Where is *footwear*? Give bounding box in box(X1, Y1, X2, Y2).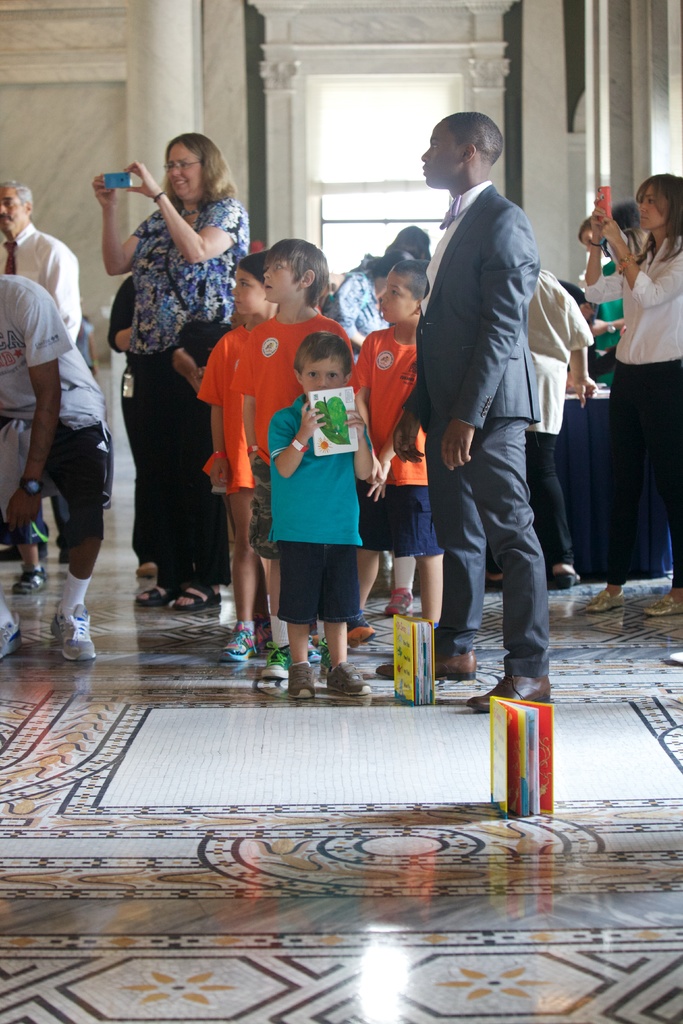
box(171, 583, 220, 609).
